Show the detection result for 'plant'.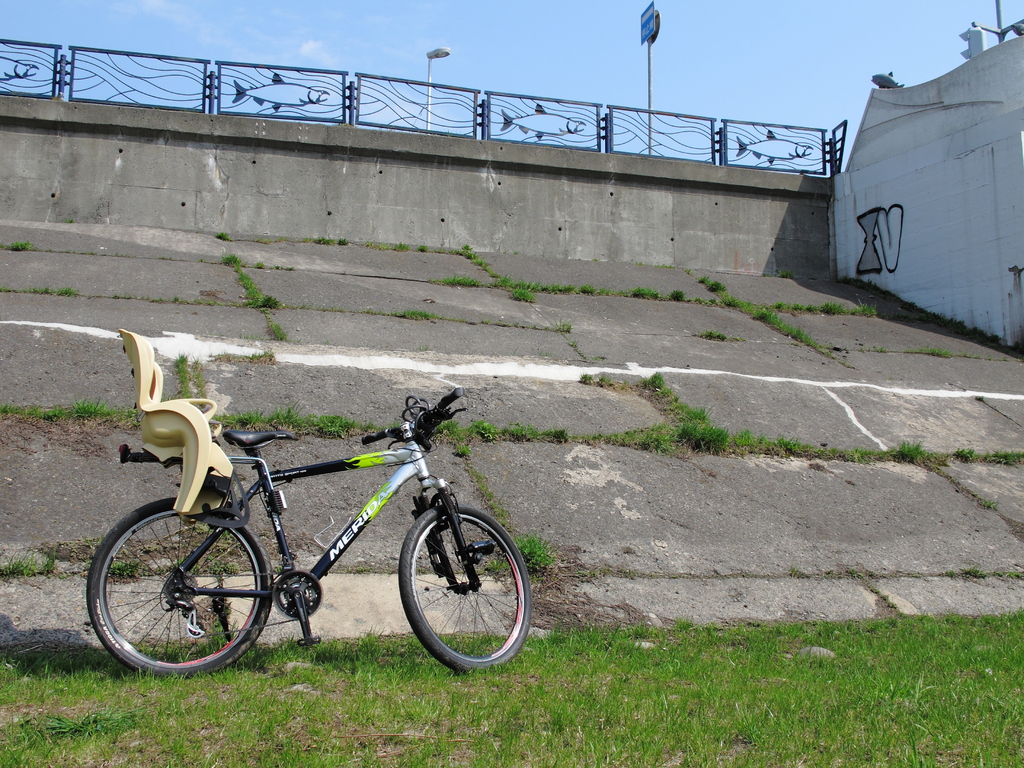
bbox=[272, 407, 391, 440].
